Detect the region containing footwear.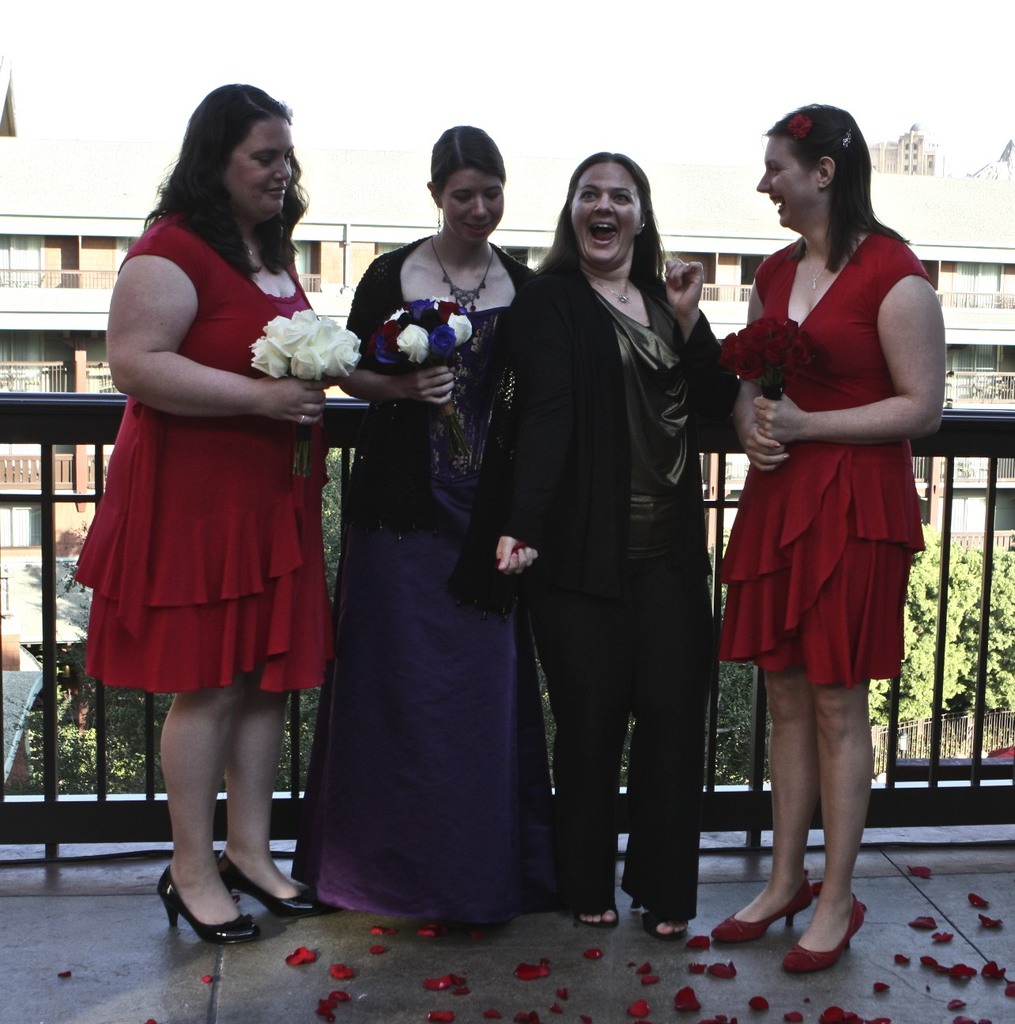
bbox(643, 914, 691, 939).
